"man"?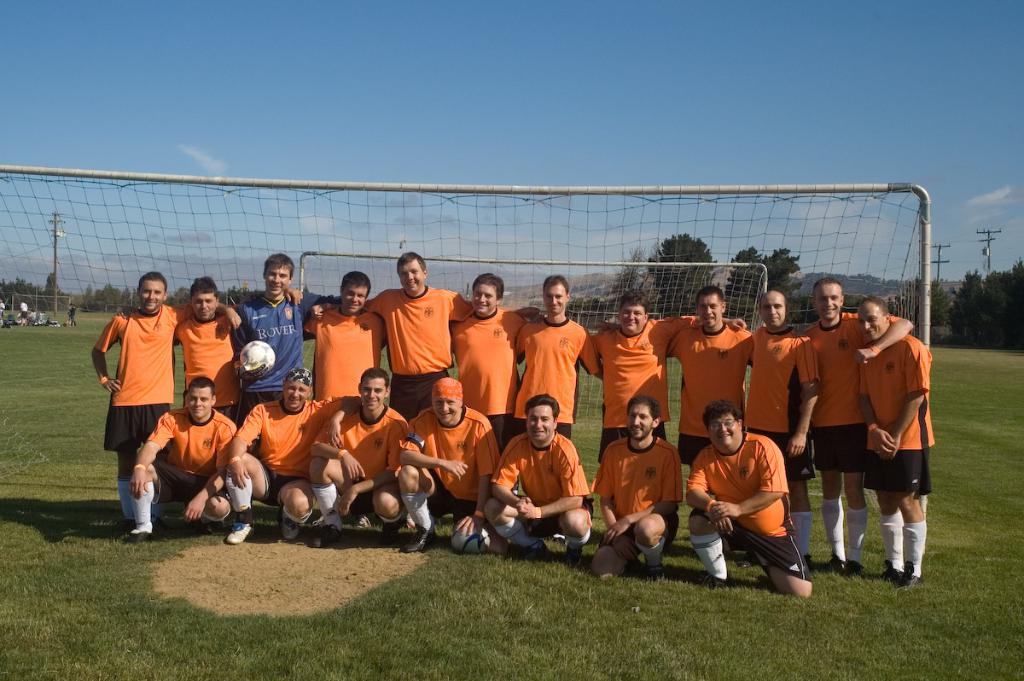
[left=231, top=368, right=359, bottom=538]
